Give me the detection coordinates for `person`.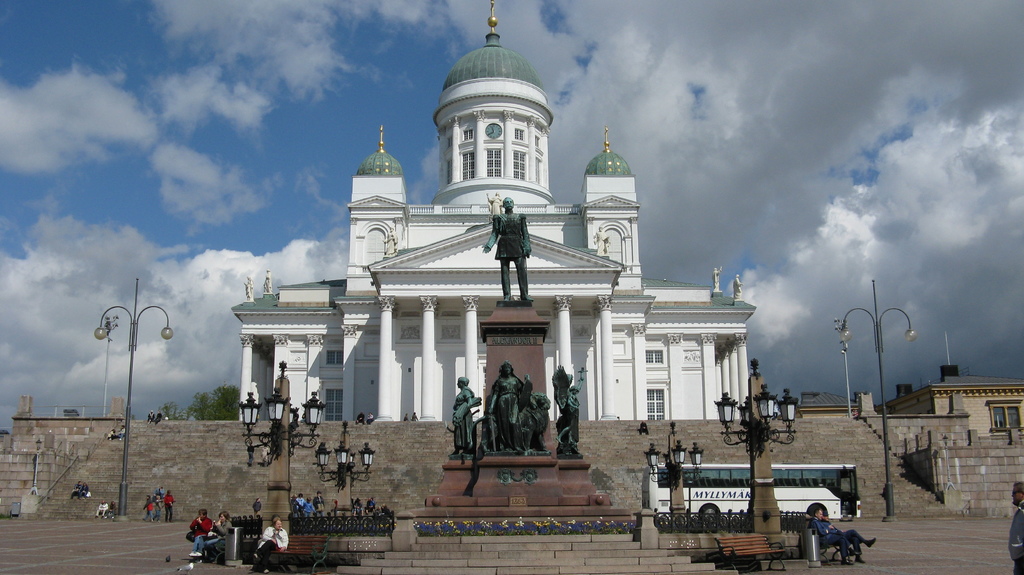
bbox=[191, 511, 235, 561].
